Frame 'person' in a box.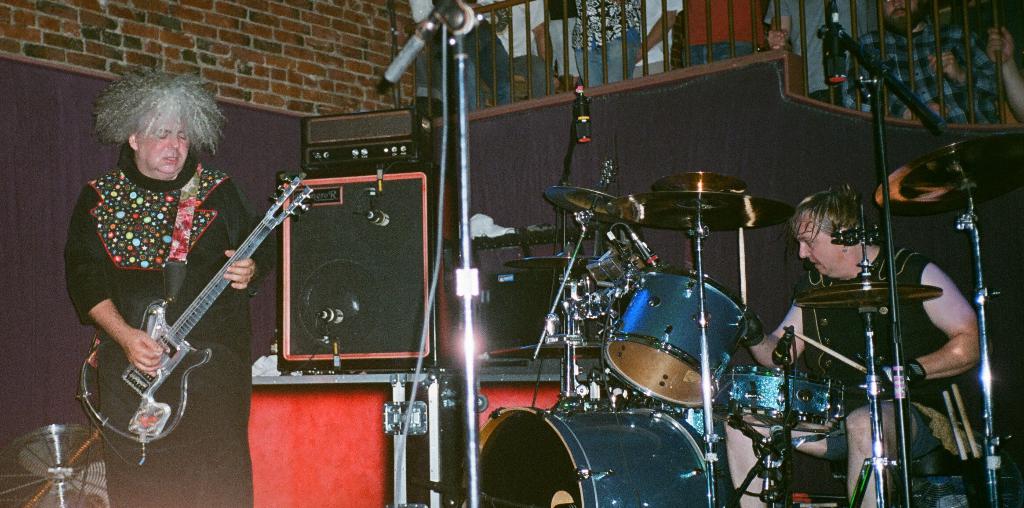
<region>70, 53, 286, 490</region>.
